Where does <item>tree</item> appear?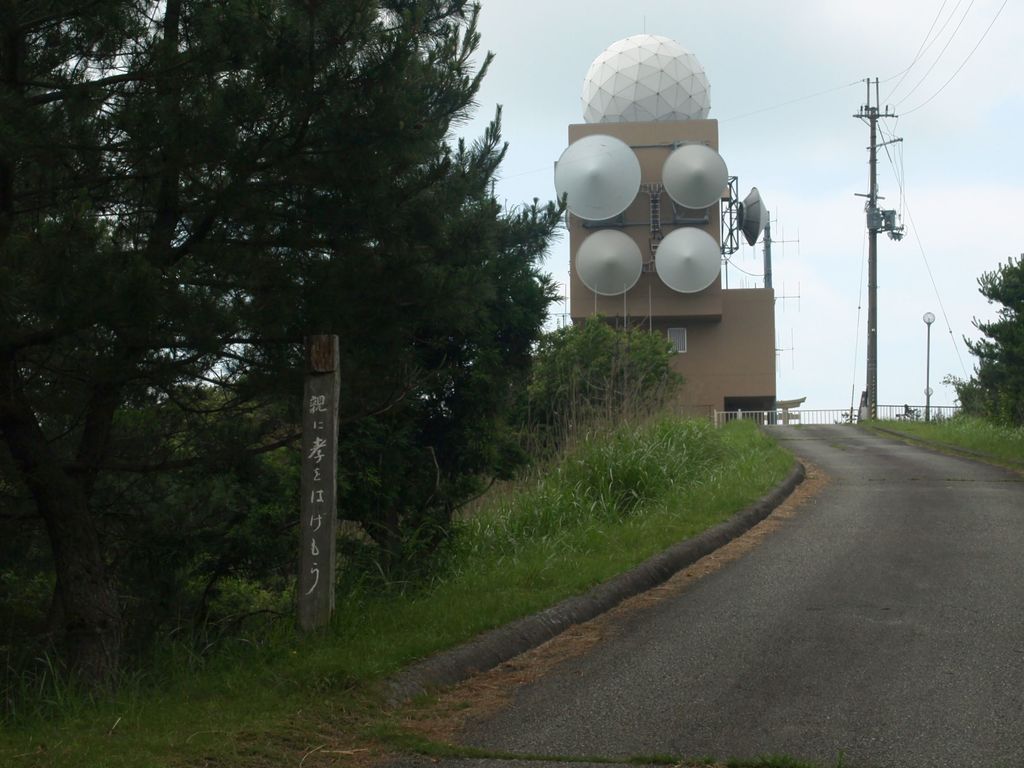
Appears at rect(957, 250, 1023, 408).
